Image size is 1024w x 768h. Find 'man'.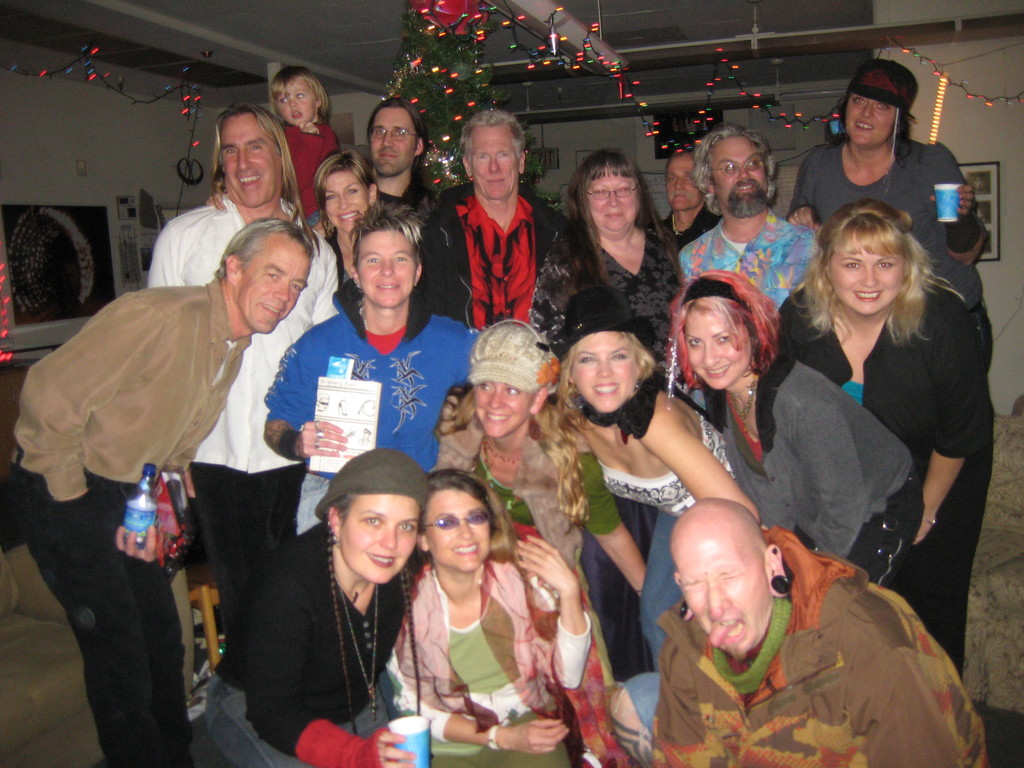
(8,214,319,765).
